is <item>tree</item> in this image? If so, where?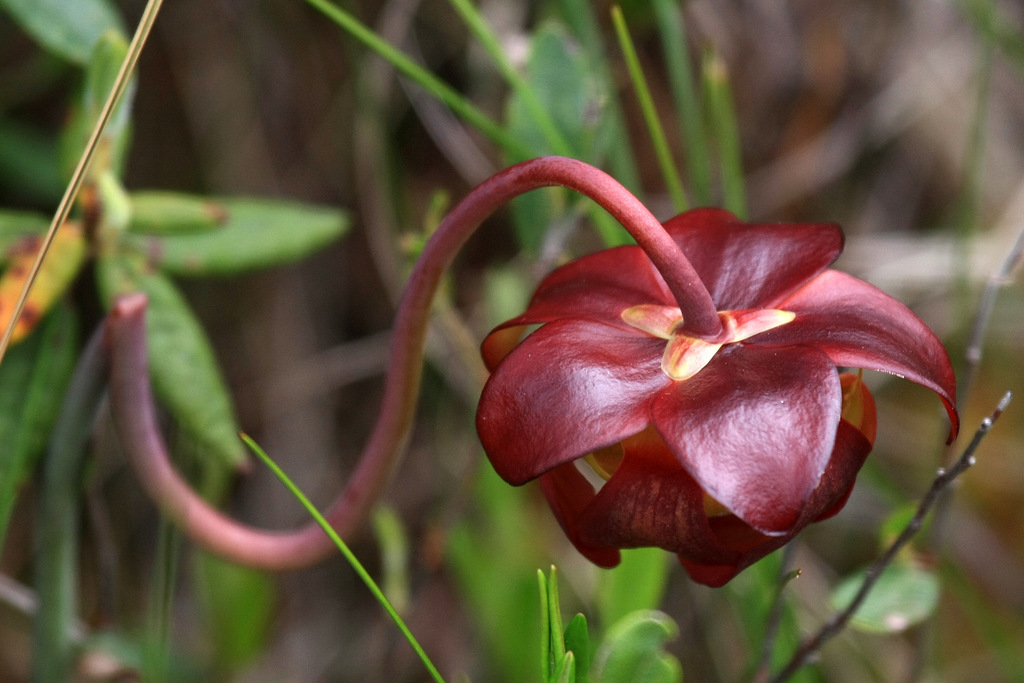
Yes, at bbox=(0, 0, 1023, 682).
